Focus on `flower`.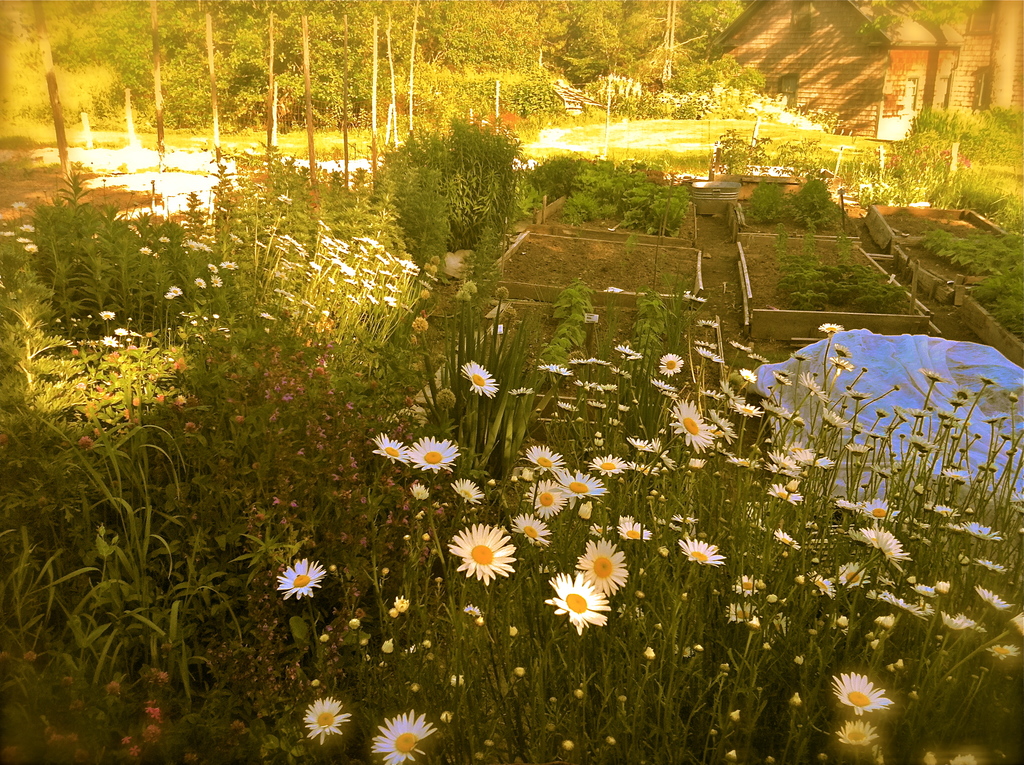
Focused at Rect(24, 239, 40, 253).
